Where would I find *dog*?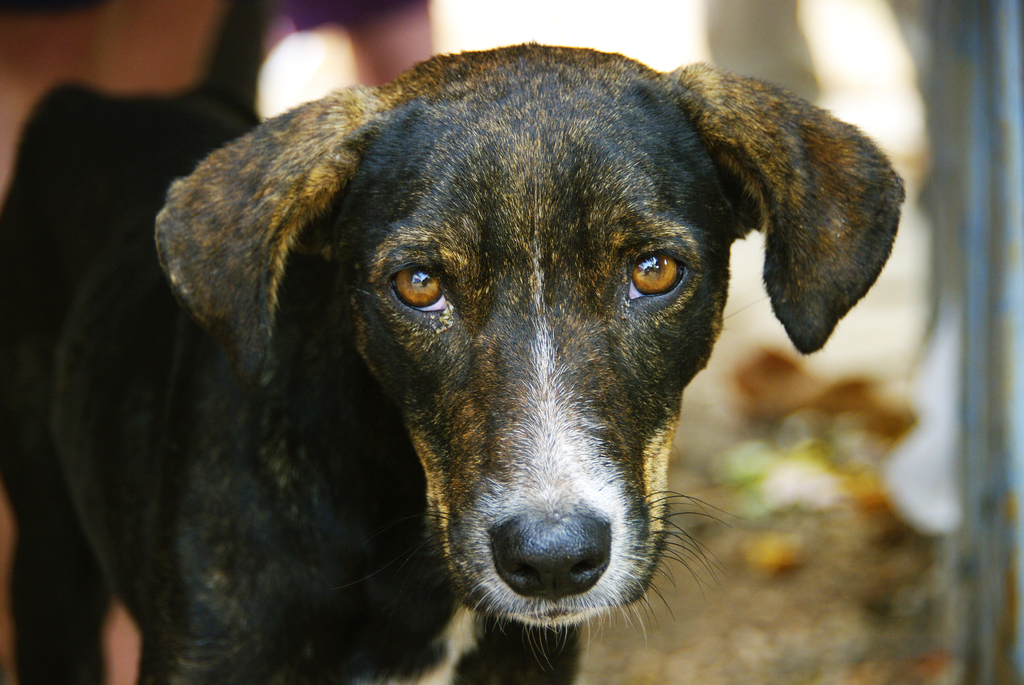
At [x1=0, y1=42, x2=908, y2=684].
